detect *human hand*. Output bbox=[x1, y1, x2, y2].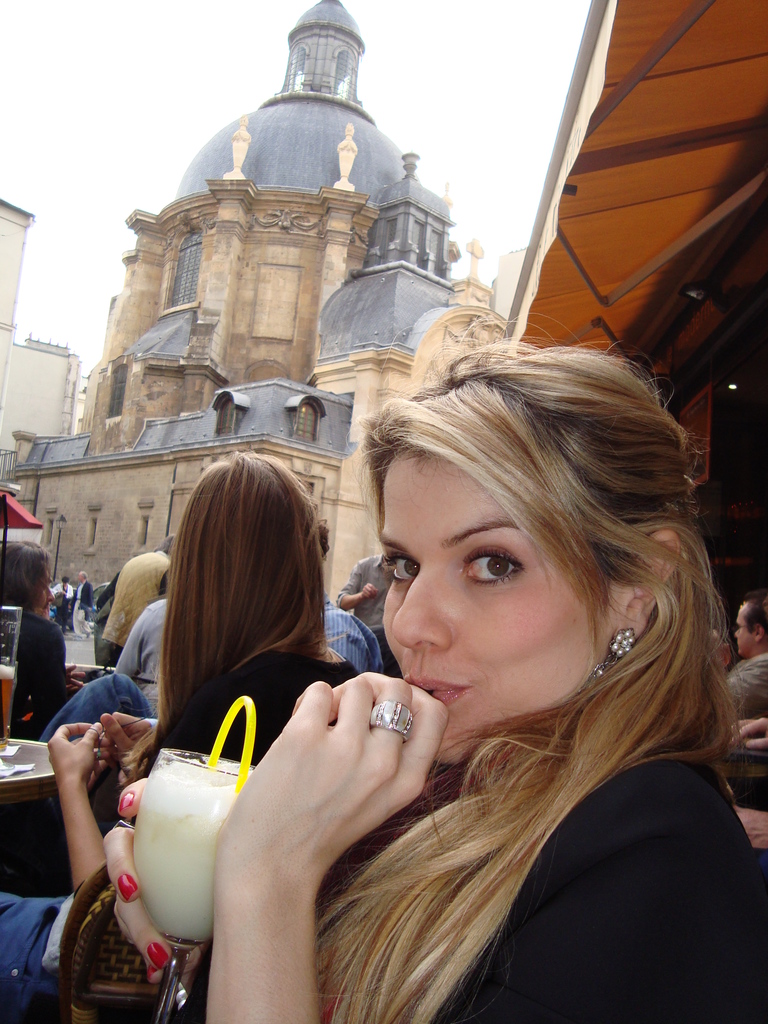
bbox=[63, 659, 91, 699].
